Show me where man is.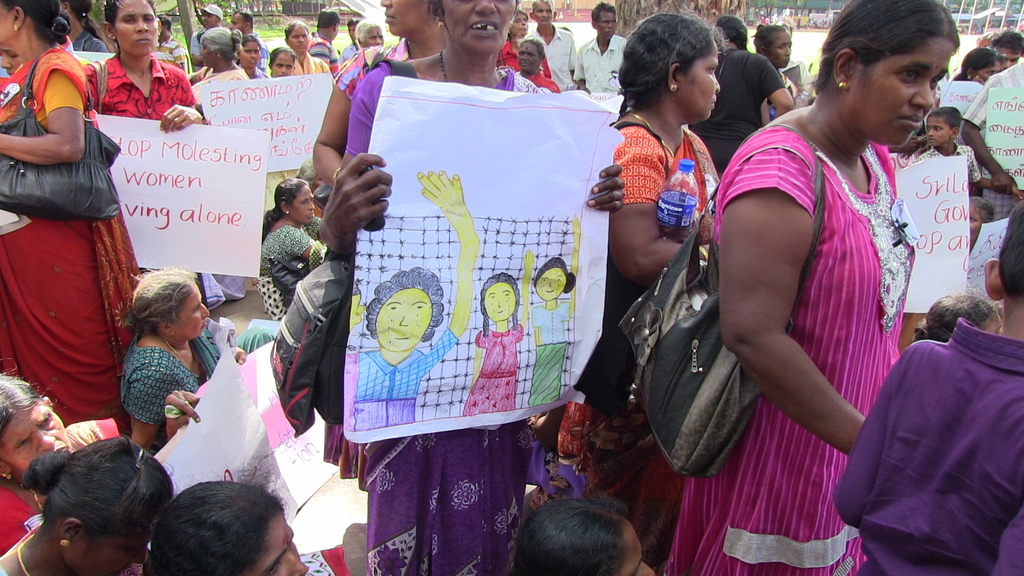
man is at x1=189 y1=6 x2=221 y2=66.
